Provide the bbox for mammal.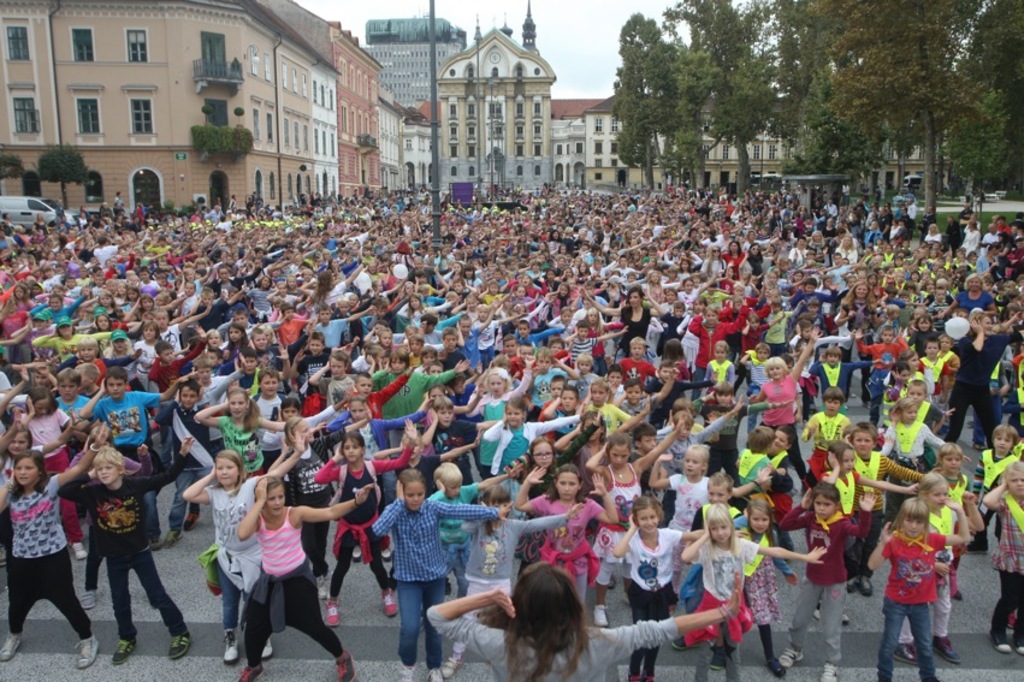
rect(60, 420, 170, 646).
